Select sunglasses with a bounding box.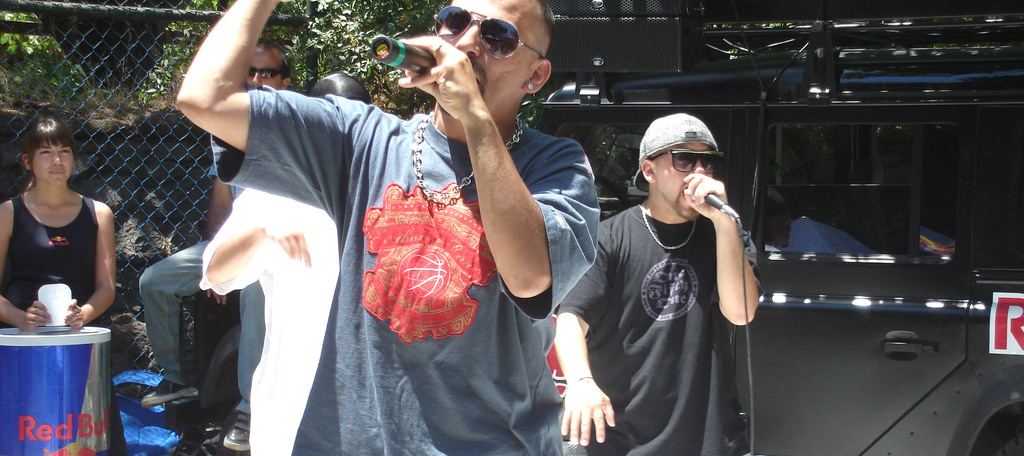
l=246, t=63, r=285, b=79.
